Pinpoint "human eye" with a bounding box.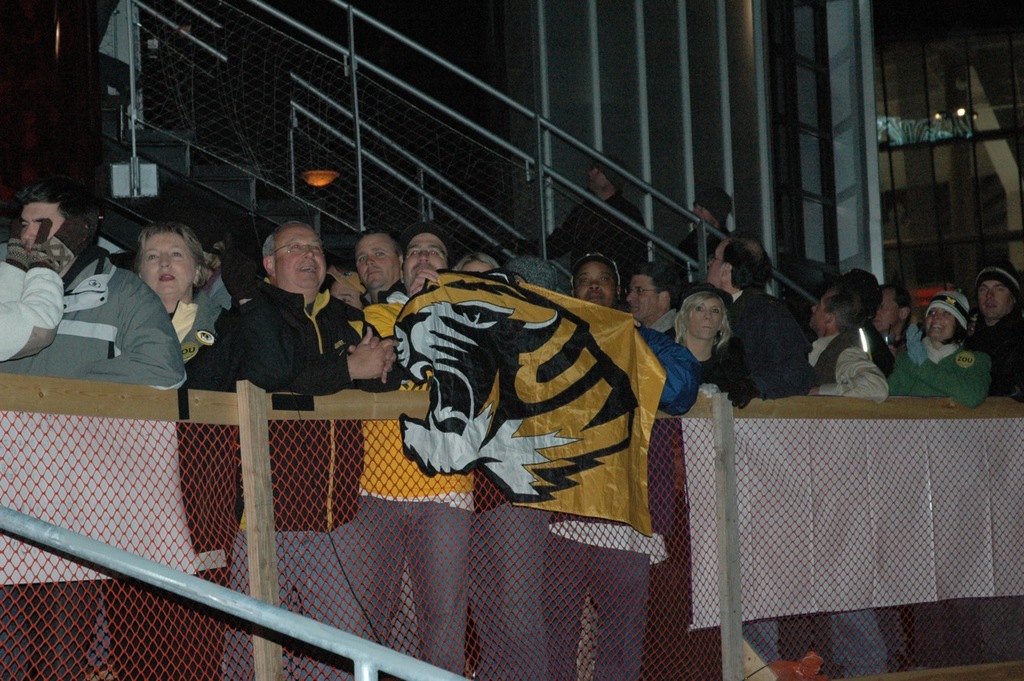
[left=169, top=248, right=183, bottom=262].
